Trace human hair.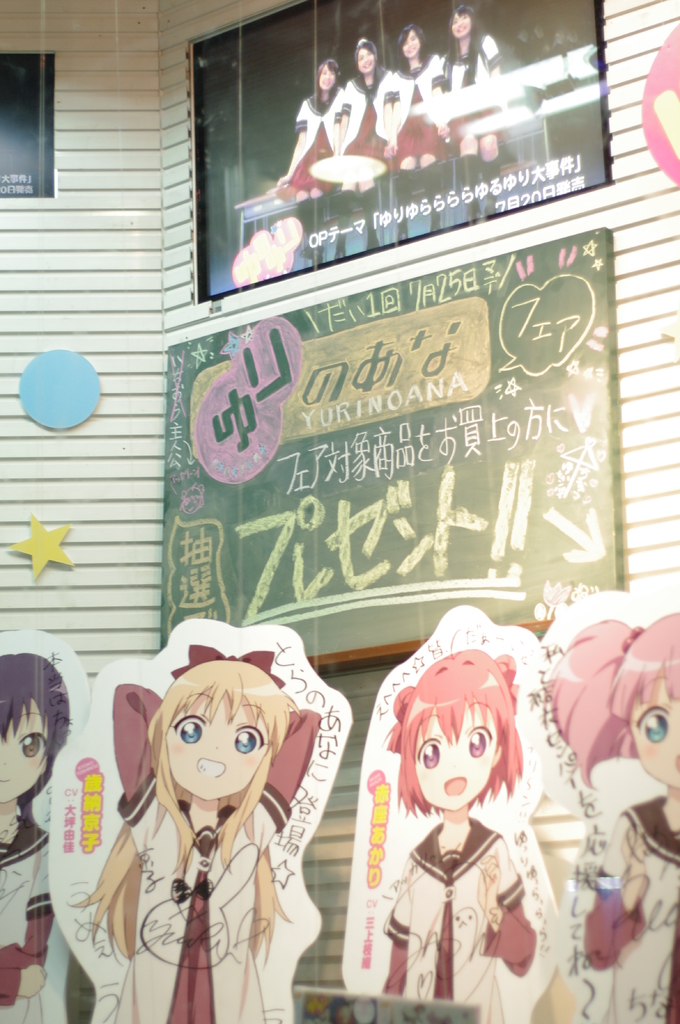
Traced to [left=148, top=659, right=290, bottom=874].
